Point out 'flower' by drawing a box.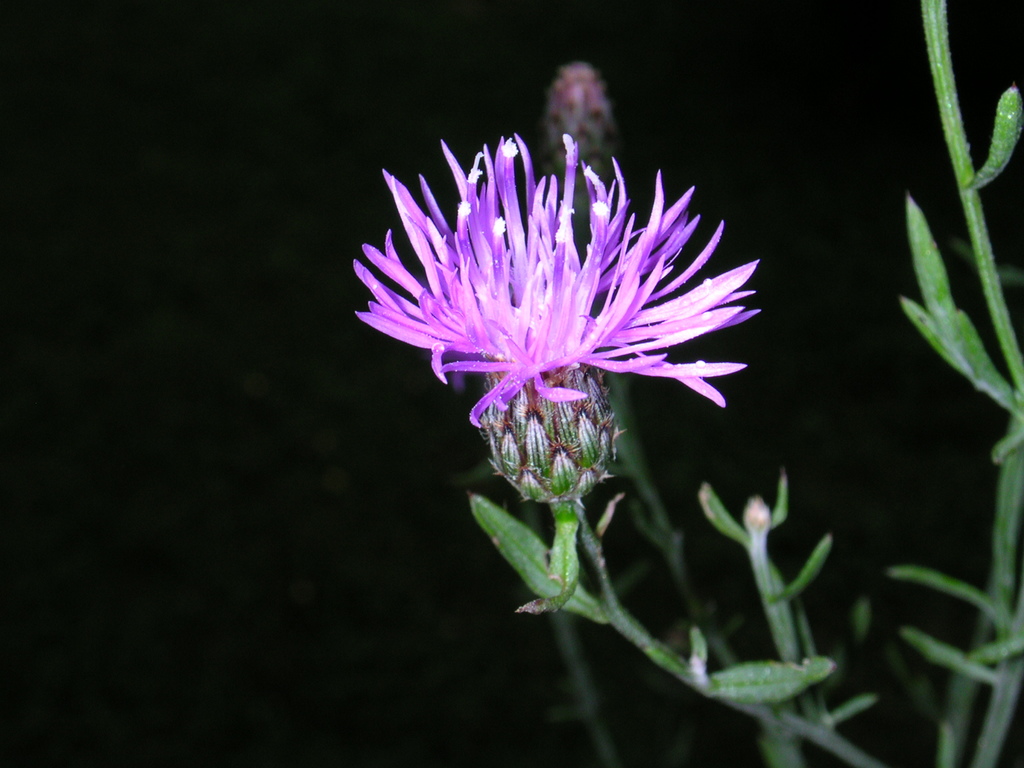
(351,136,746,506).
